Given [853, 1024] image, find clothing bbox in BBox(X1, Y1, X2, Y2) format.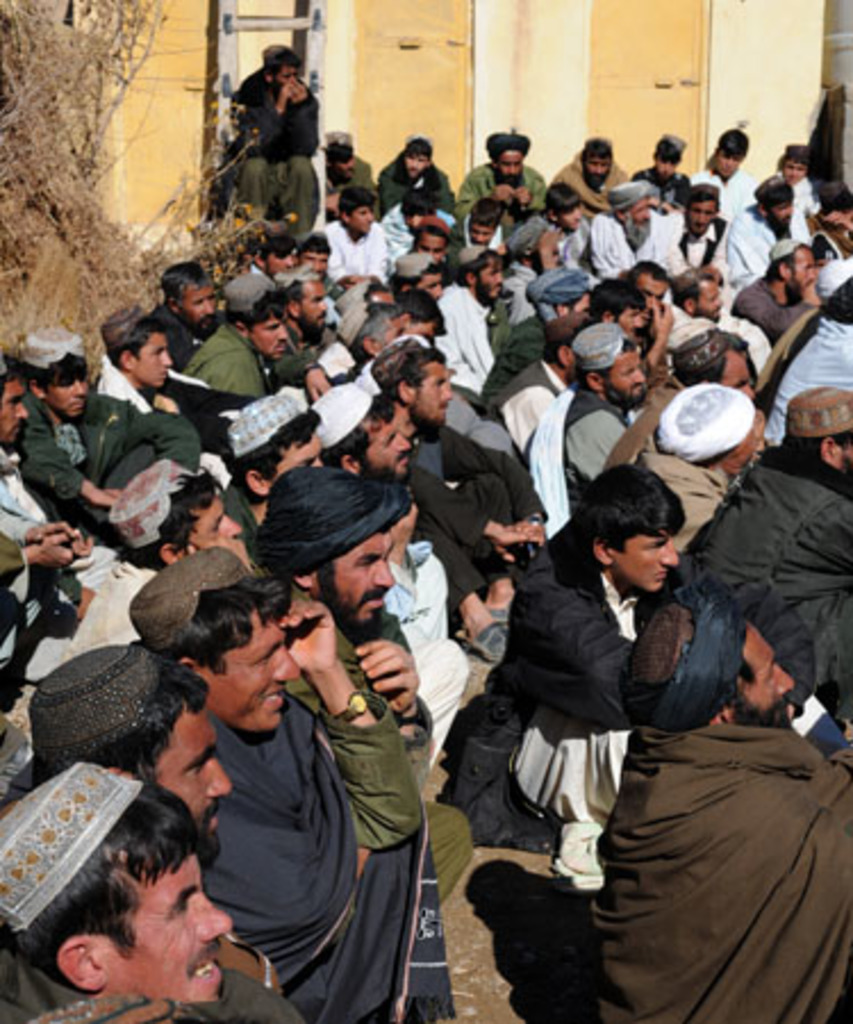
BBox(230, 66, 321, 230).
